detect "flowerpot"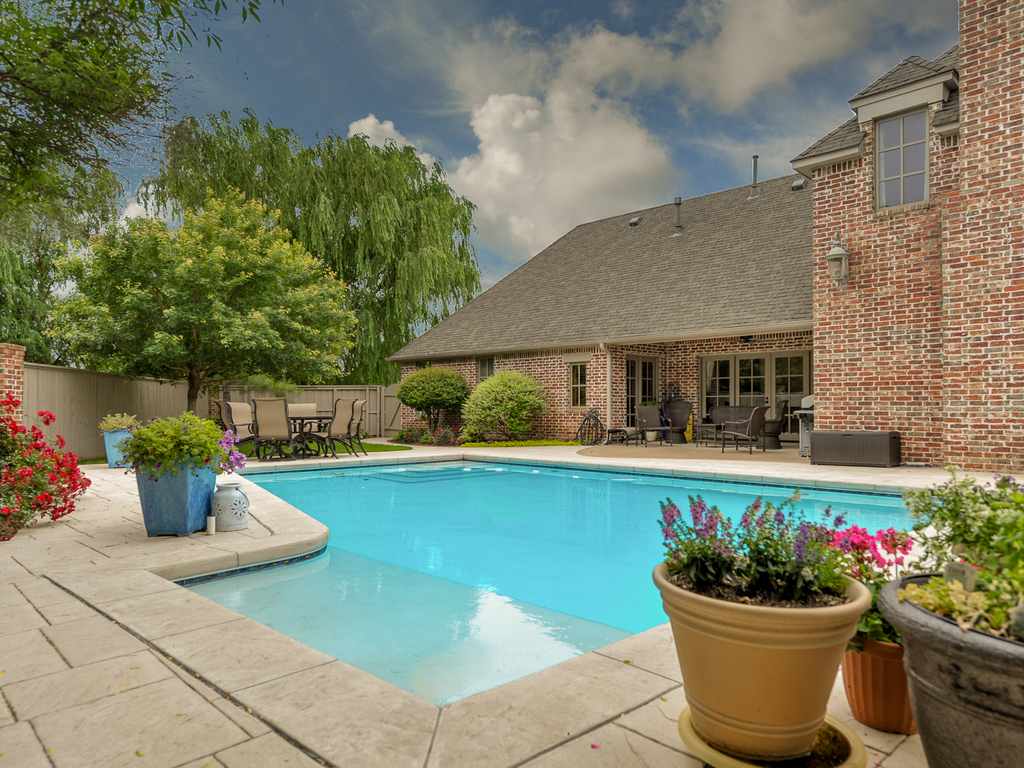
bbox=[682, 706, 865, 767]
